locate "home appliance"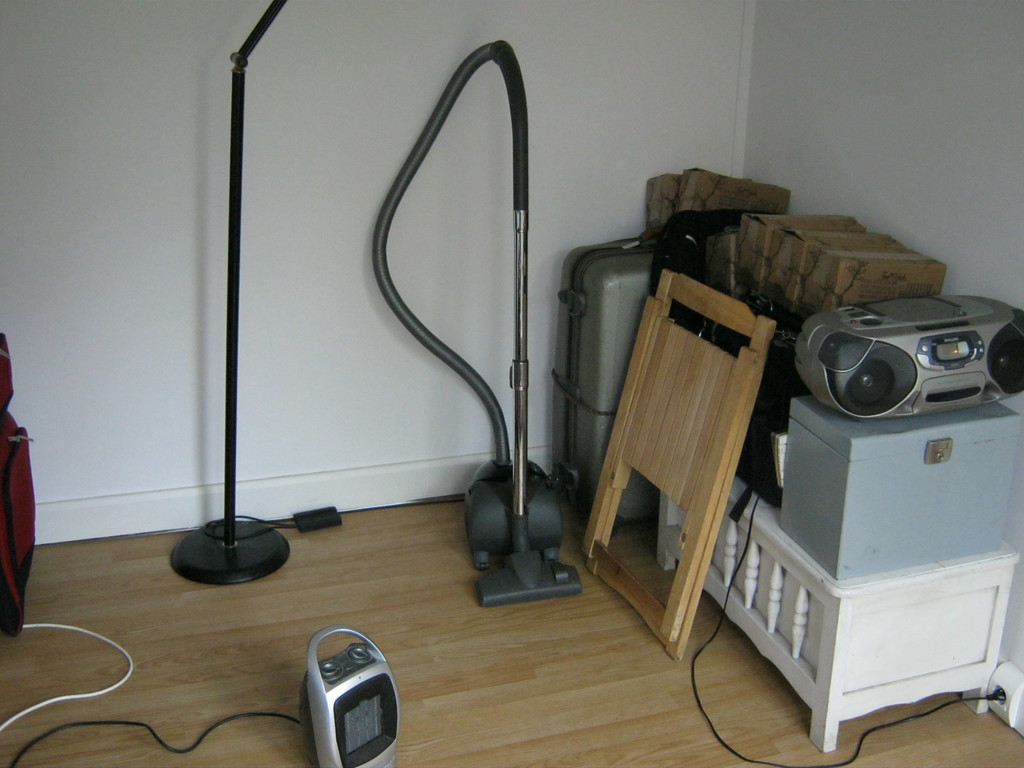
<region>793, 292, 1023, 420</region>
